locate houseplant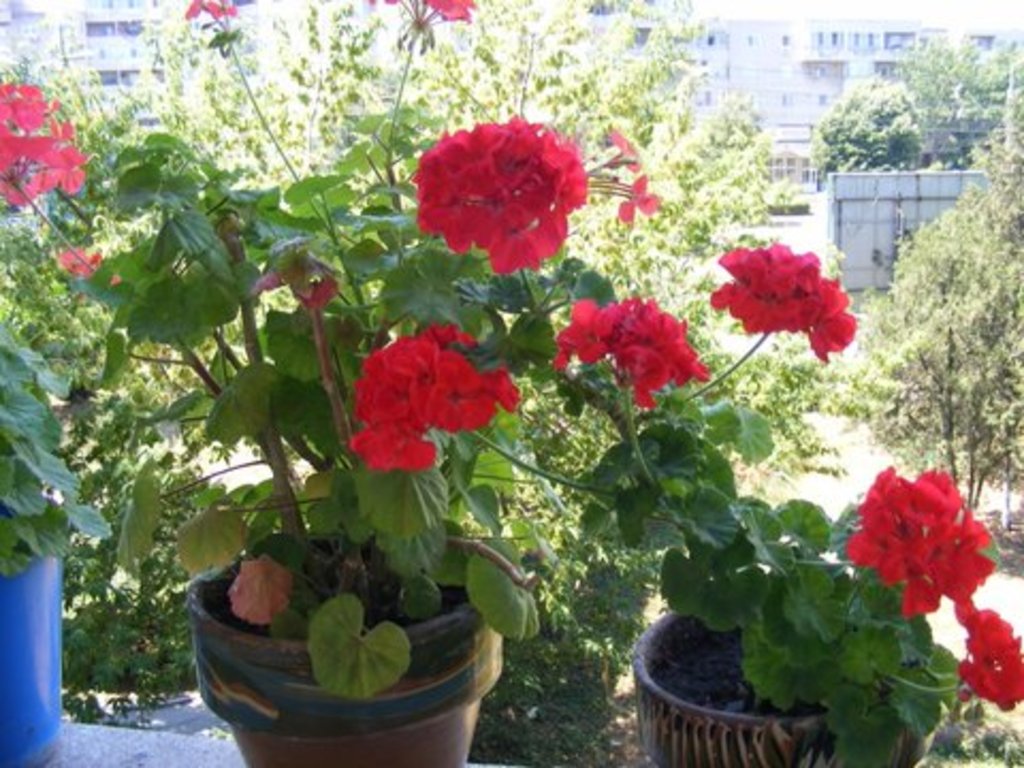
crop(100, 0, 561, 766)
